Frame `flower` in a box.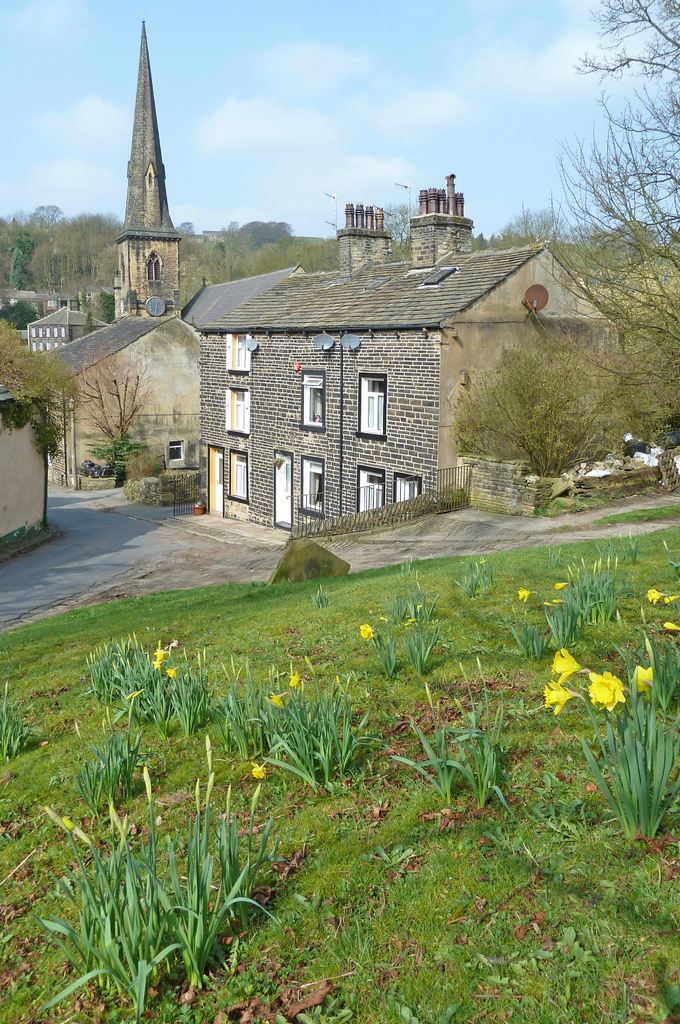
[left=547, top=648, right=586, bottom=681].
